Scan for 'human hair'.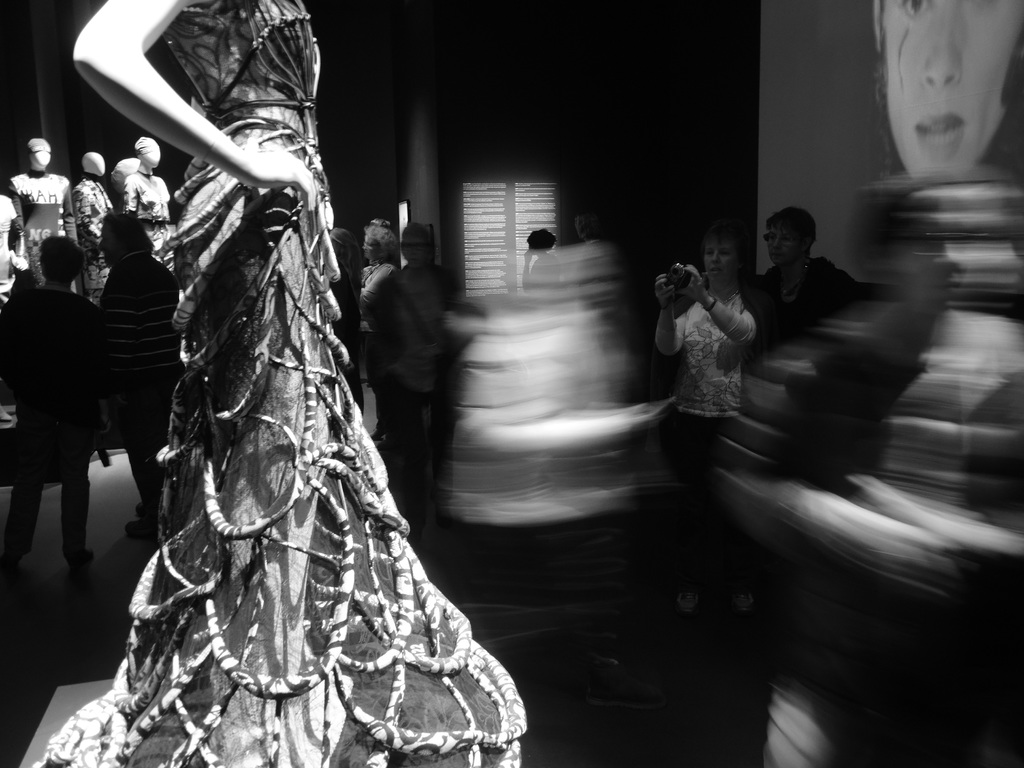
Scan result: 764 207 817 253.
